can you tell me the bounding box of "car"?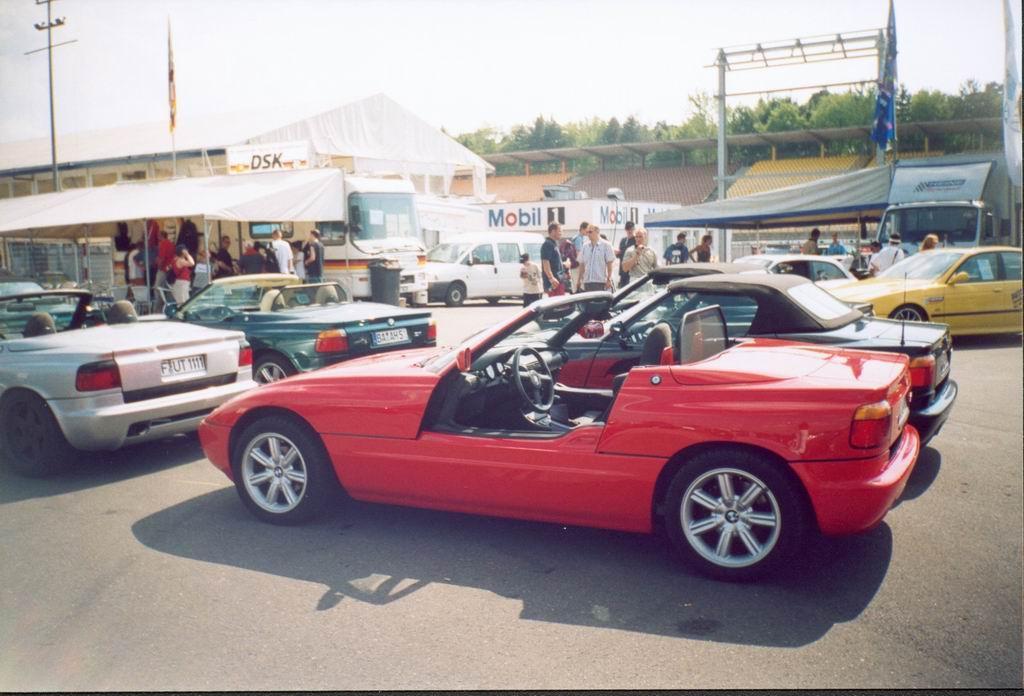
<region>192, 287, 926, 579</region>.
